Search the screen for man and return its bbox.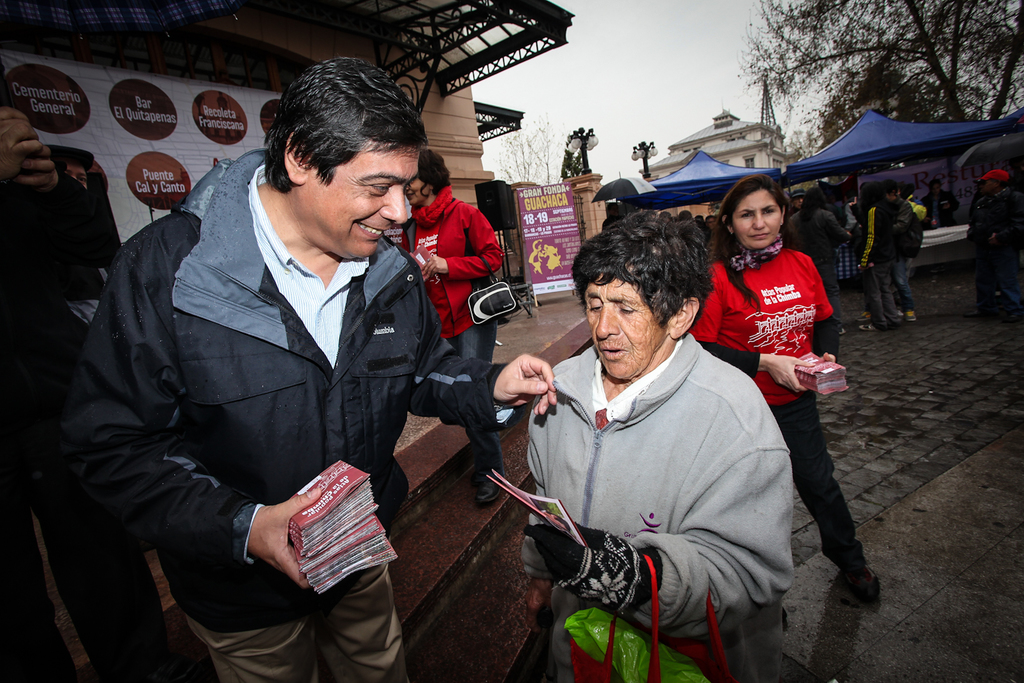
Found: <region>81, 48, 524, 682</region>.
